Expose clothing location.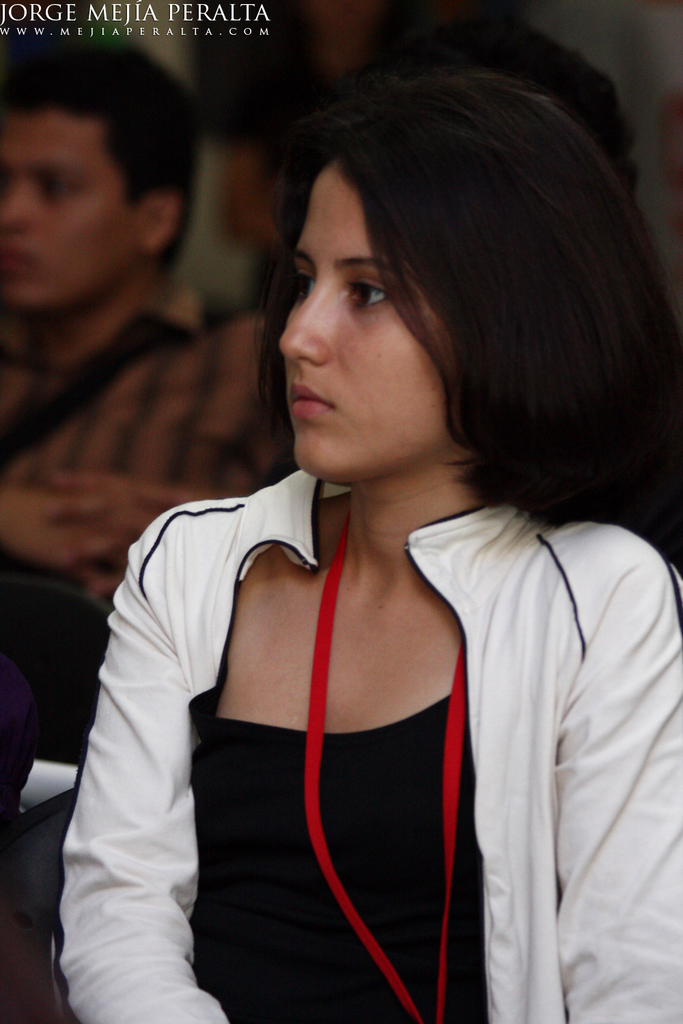
Exposed at x1=75 y1=380 x2=622 y2=1013.
